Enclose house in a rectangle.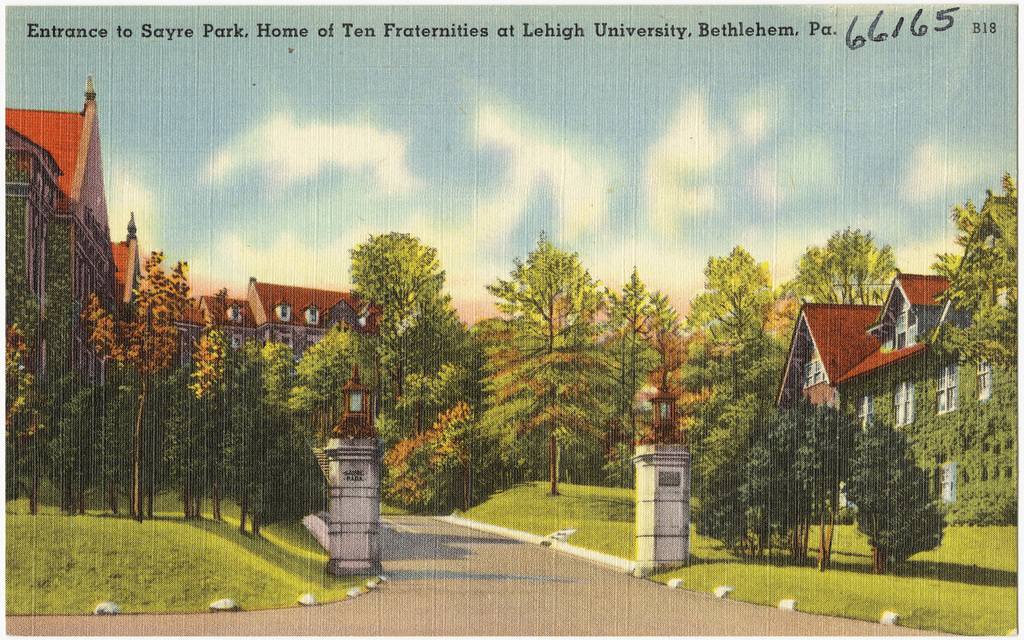
x1=1, y1=68, x2=121, y2=496.
